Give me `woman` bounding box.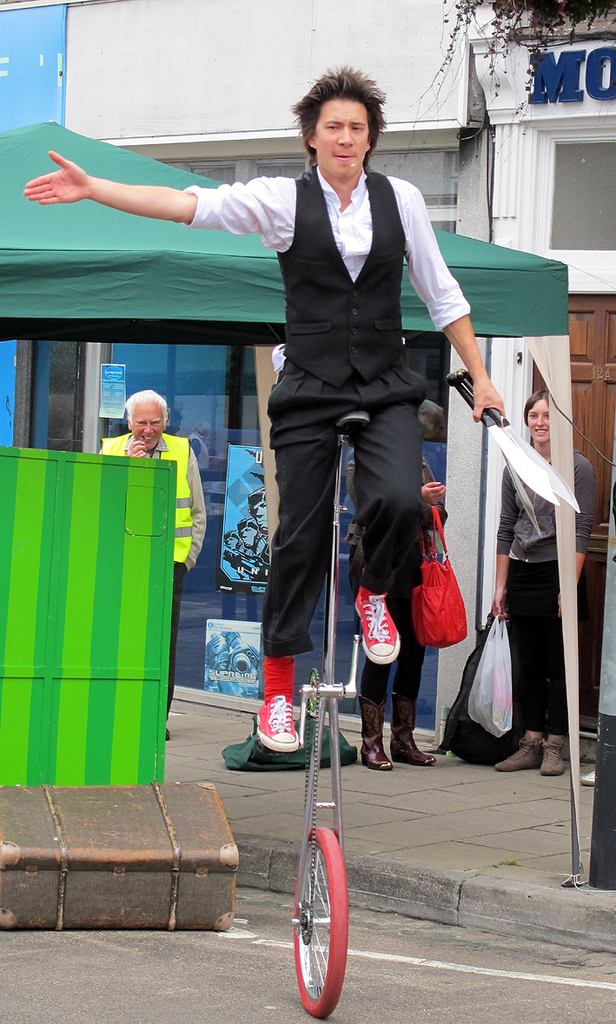
(476,309,582,801).
